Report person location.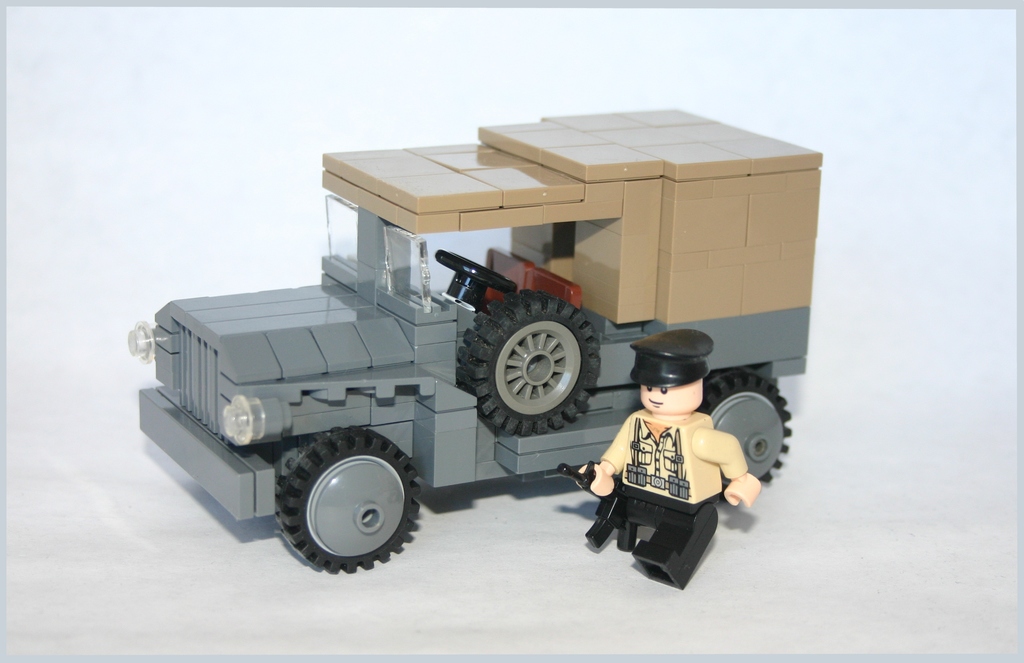
Report: region(592, 316, 741, 566).
